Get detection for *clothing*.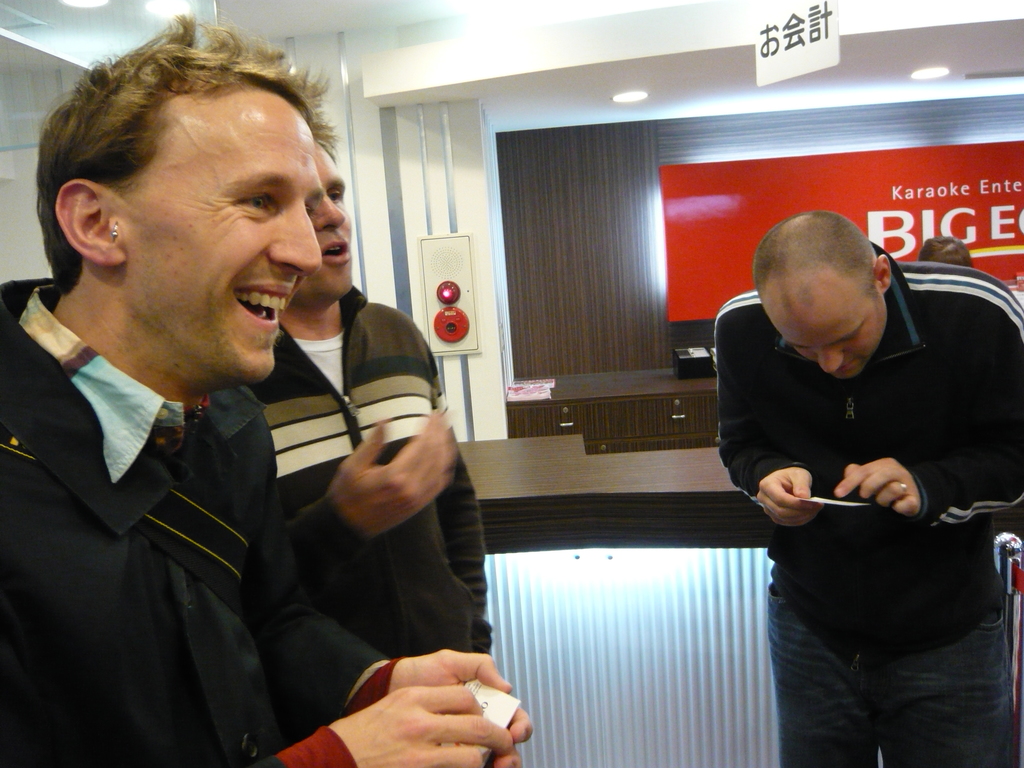
Detection: left=251, top=284, right=493, bottom=663.
